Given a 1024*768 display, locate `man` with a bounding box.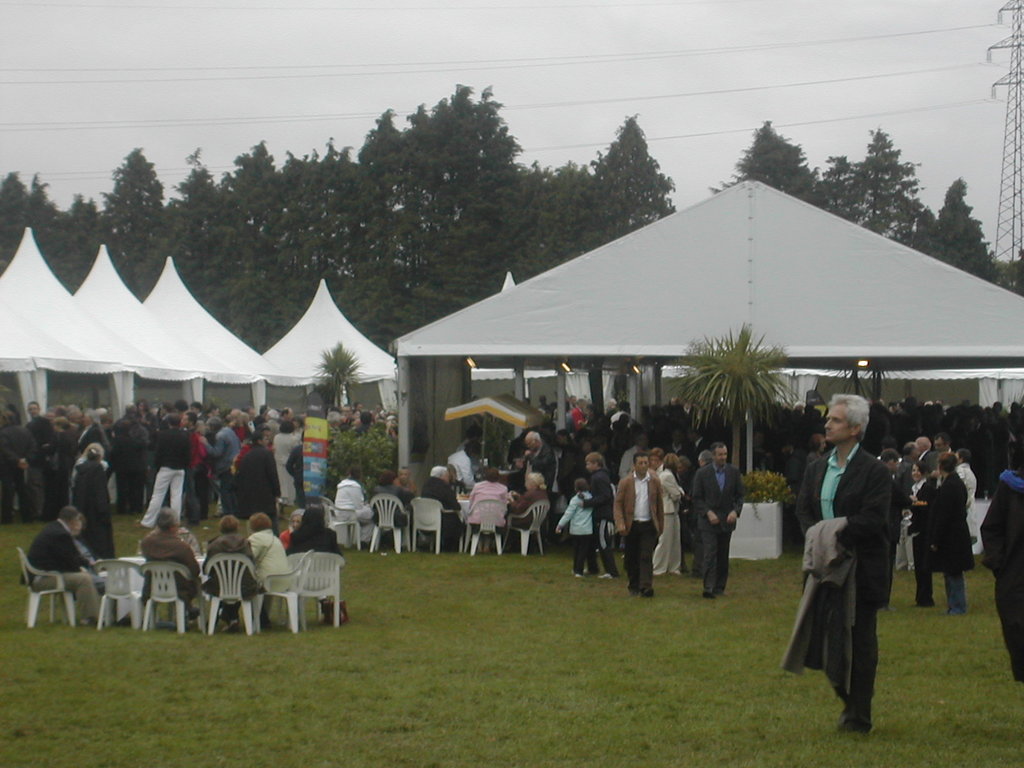
Located: bbox=(781, 393, 890, 739).
